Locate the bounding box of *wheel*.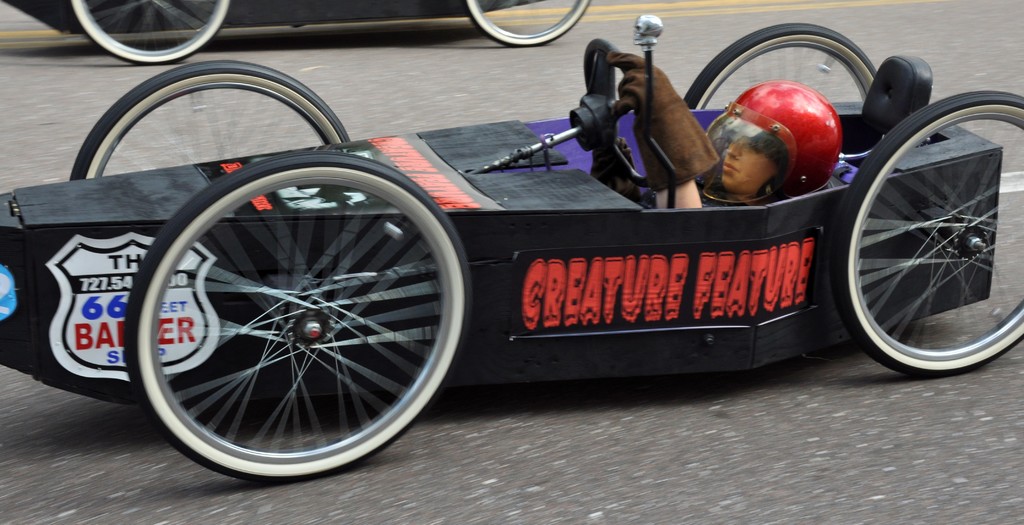
Bounding box: [x1=569, y1=41, x2=675, y2=190].
